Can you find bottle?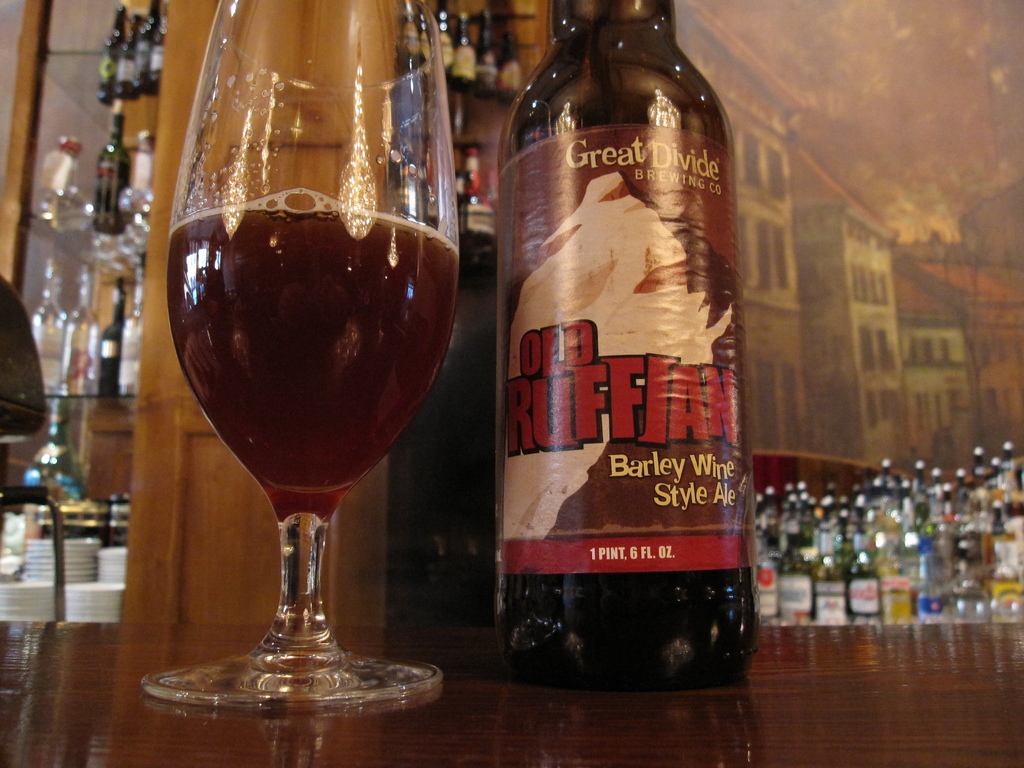
Yes, bounding box: [429,2,458,77].
